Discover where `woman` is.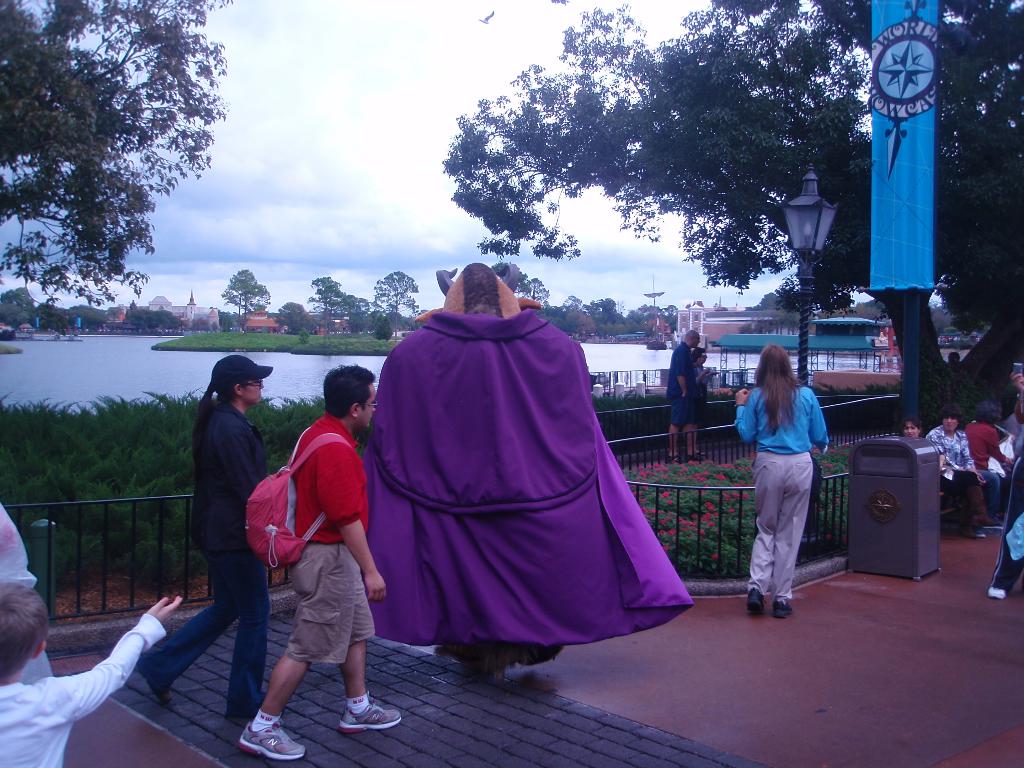
Discovered at 924 404 1000 541.
